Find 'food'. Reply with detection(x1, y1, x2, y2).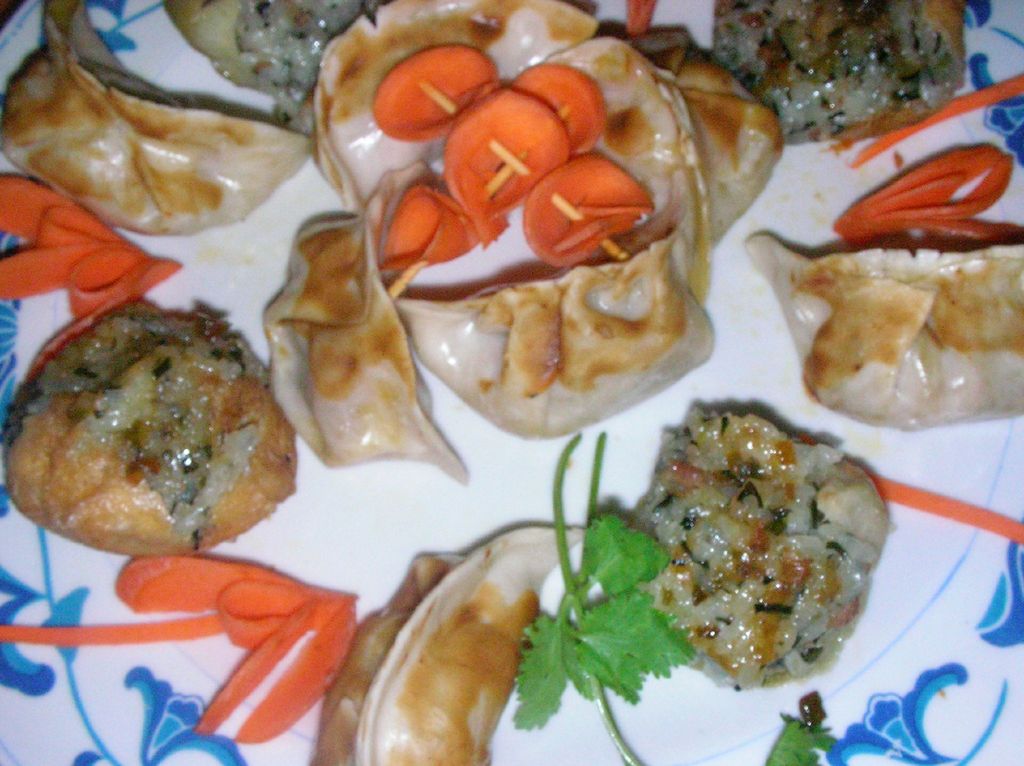
detection(6, 298, 298, 555).
